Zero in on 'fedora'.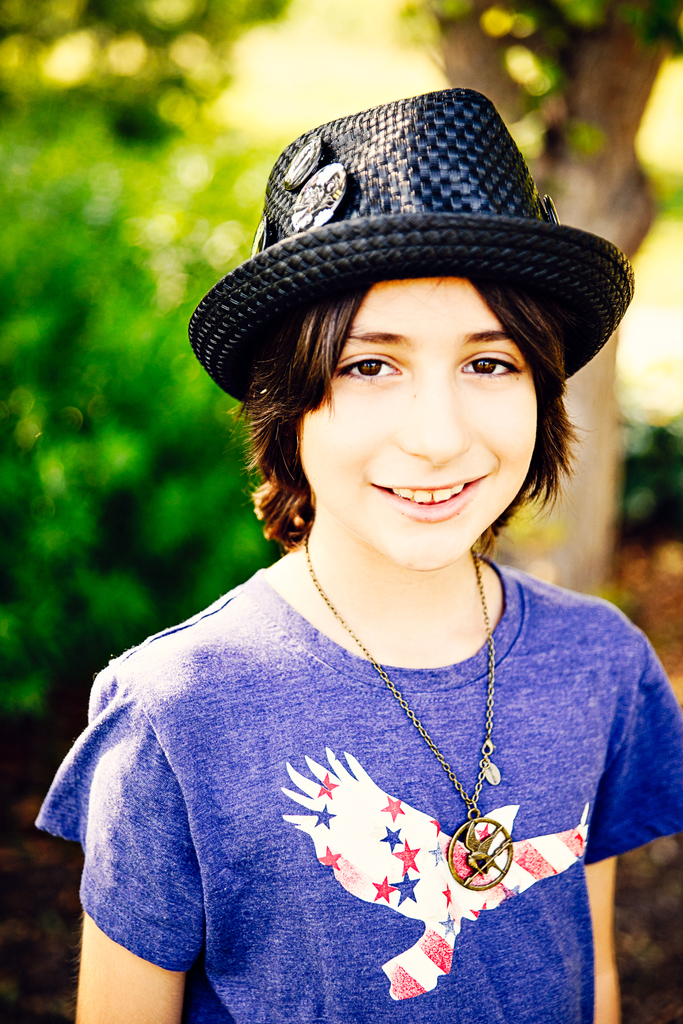
Zeroed in: <box>188,88,639,404</box>.
